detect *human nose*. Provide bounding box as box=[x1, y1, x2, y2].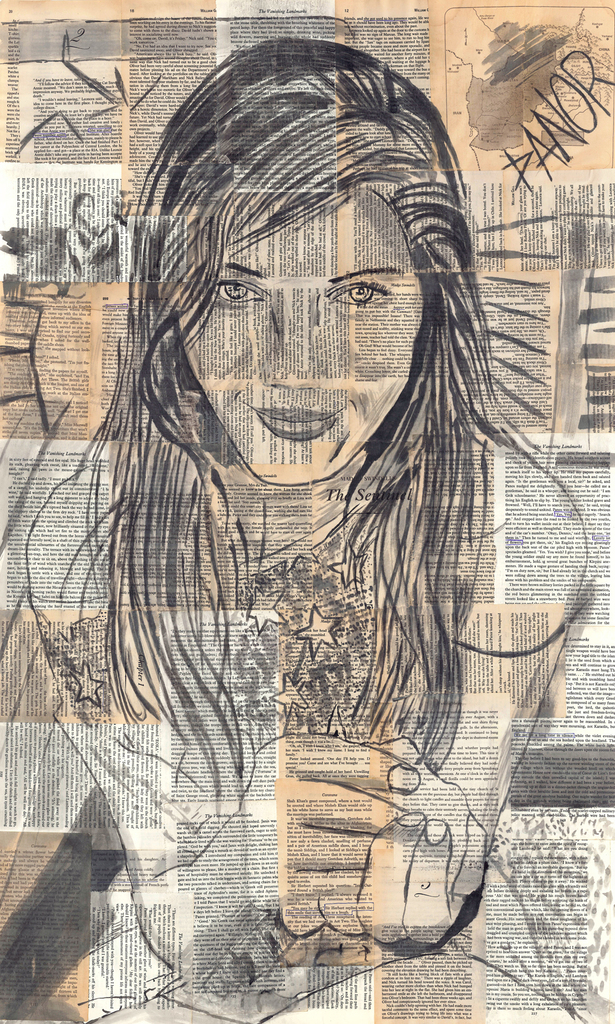
box=[265, 307, 324, 385].
